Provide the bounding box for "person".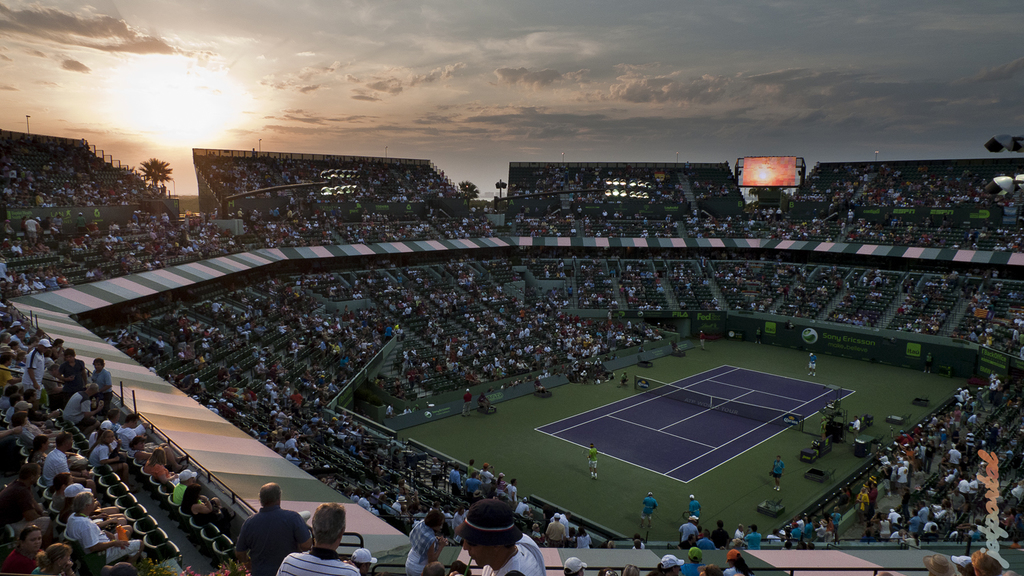
<region>225, 485, 309, 569</region>.
